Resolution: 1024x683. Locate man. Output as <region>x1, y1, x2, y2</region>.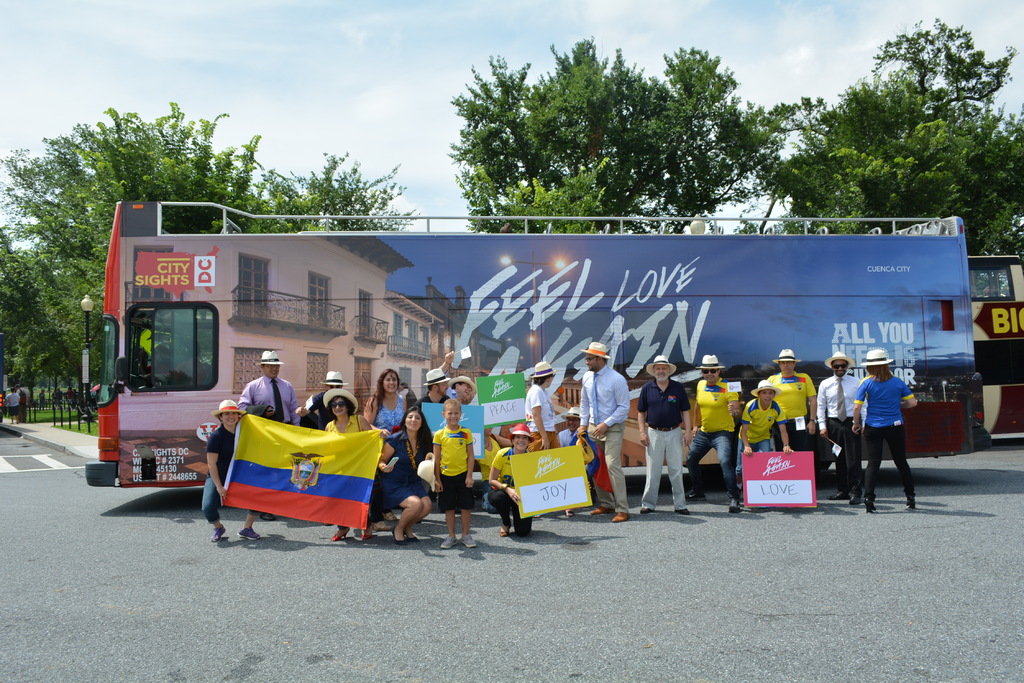
<region>516, 350, 561, 451</region>.
